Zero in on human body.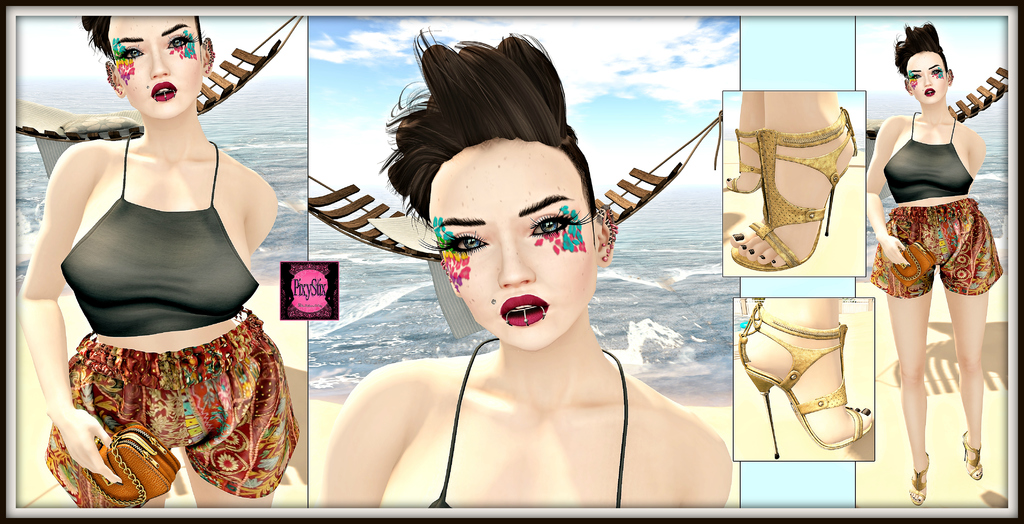
Zeroed in: (14,137,301,505).
